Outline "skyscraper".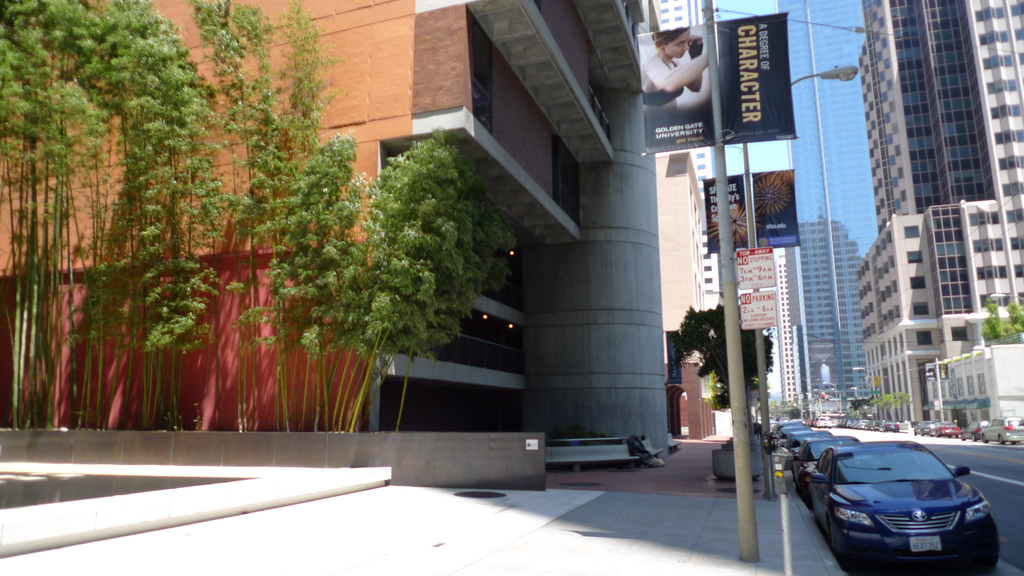
Outline: crop(776, 258, 795, 406).
